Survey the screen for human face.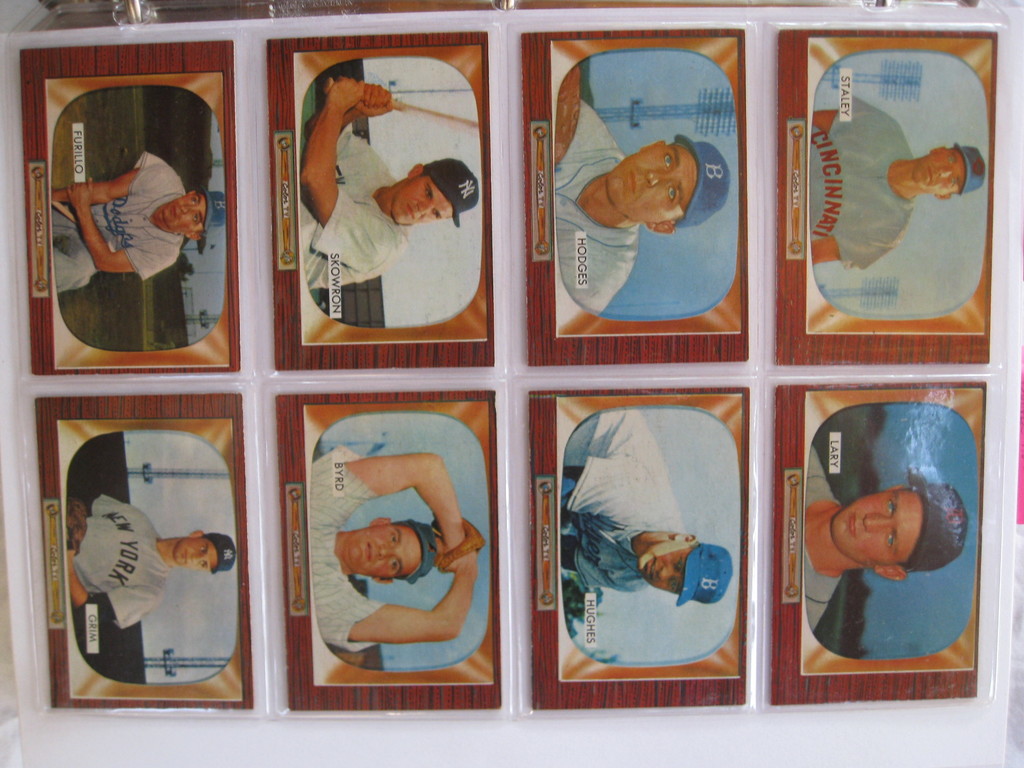
Survey found: <region>608, 145, 698, 222</region>.
